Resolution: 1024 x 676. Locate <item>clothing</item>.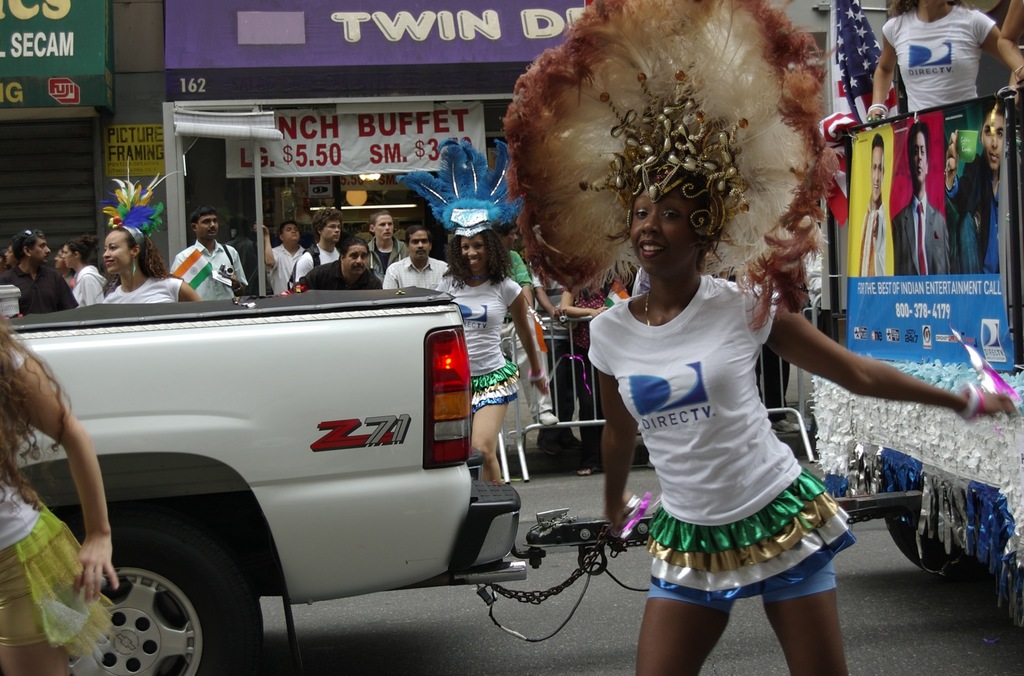
rect(0, 338, 116, 657).
